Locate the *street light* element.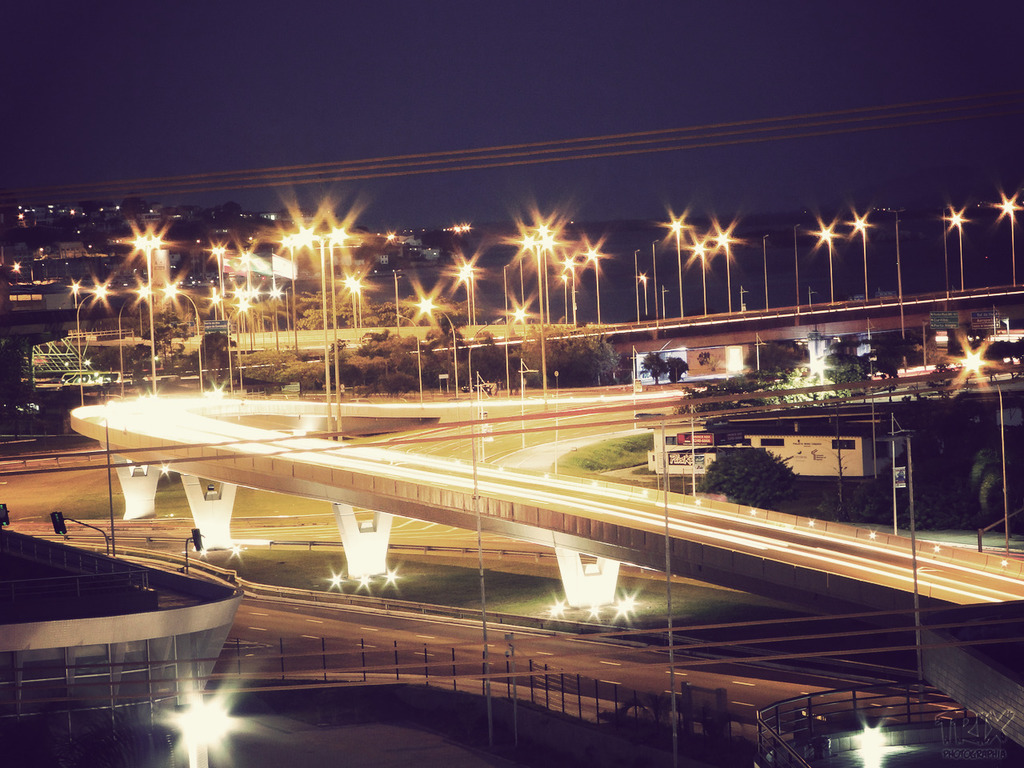
Element bbox: [left=514, top=234, right=532, bottom=325].
